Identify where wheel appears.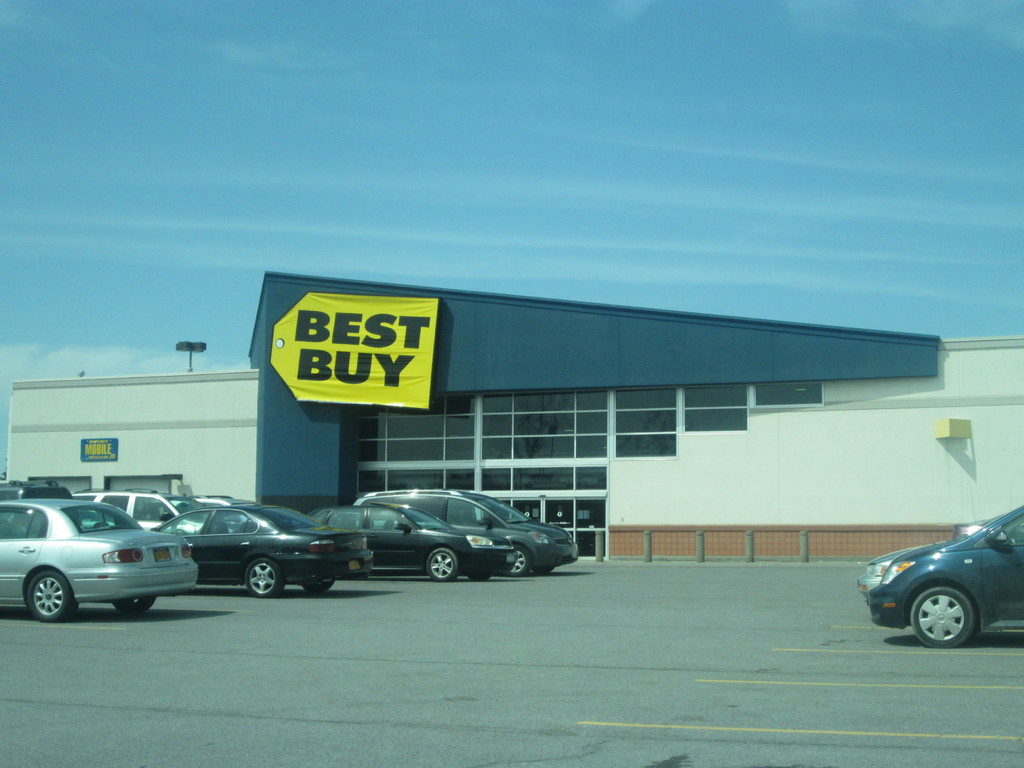
Appears at [244, 557, 282, 596].
